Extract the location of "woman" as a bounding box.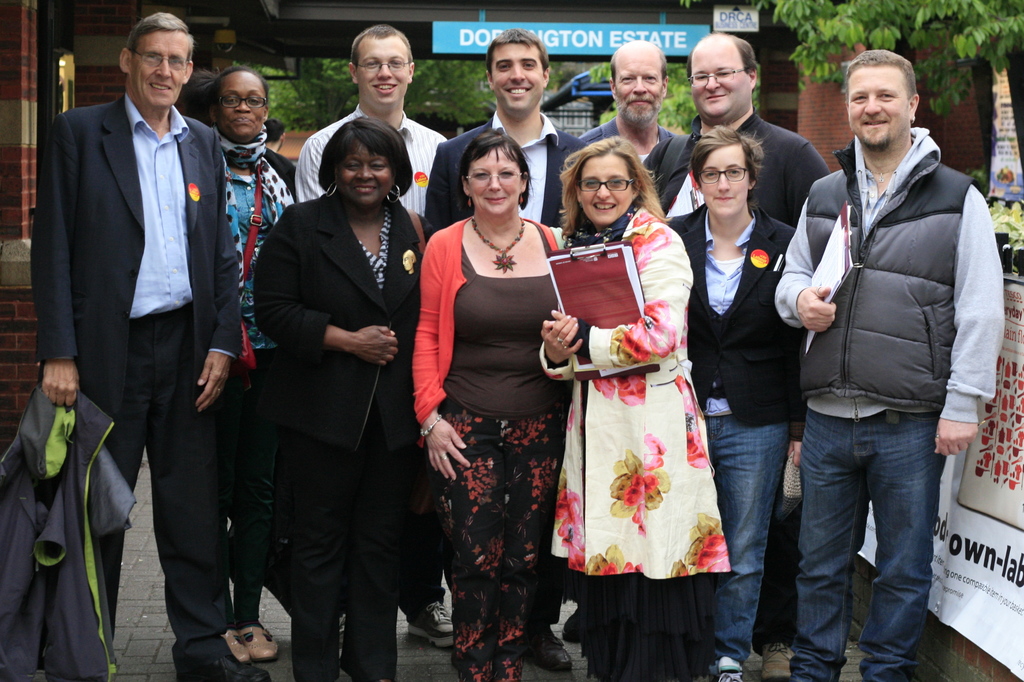
bbox=(204, 70, 308, 657).
